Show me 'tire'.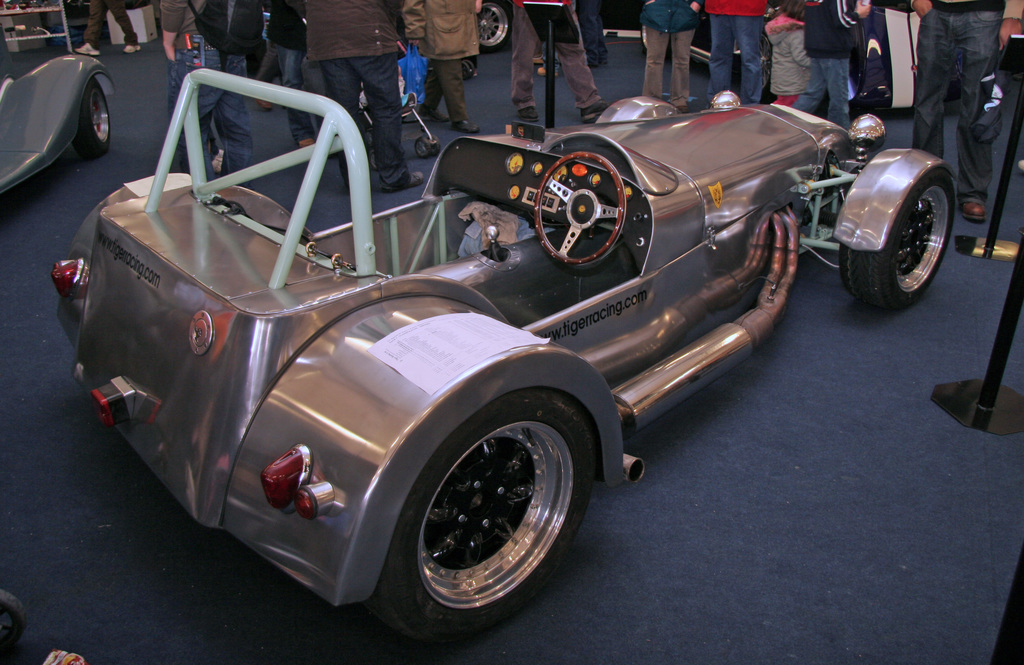
'tire' is here: region(73, 75, 113, 161).
